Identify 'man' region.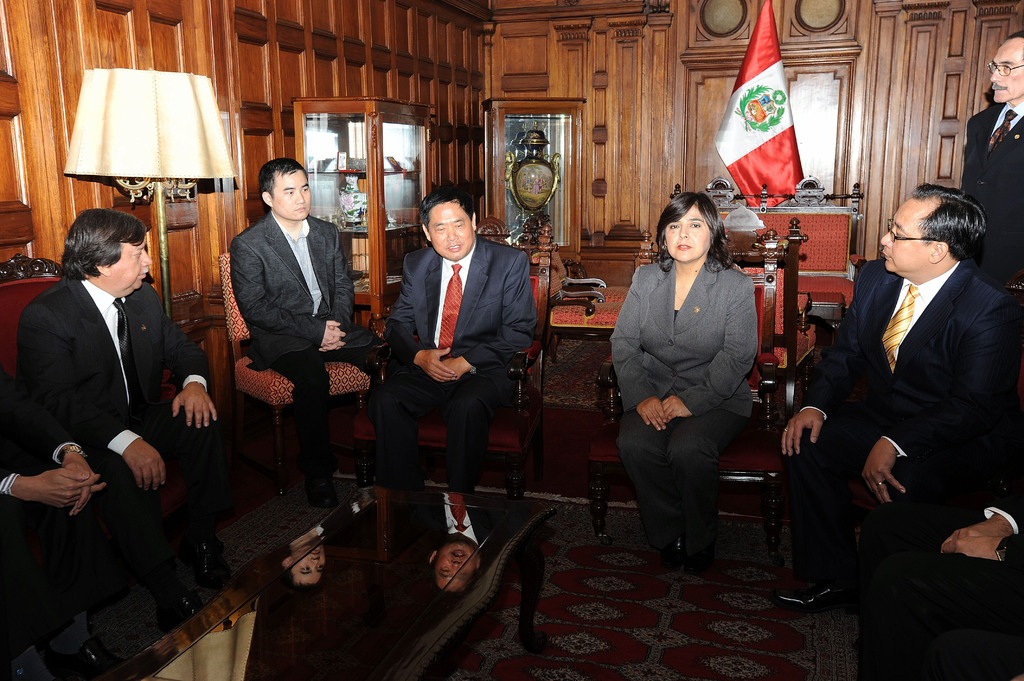
Region: bbox=(960, 30, 1023, 316).
